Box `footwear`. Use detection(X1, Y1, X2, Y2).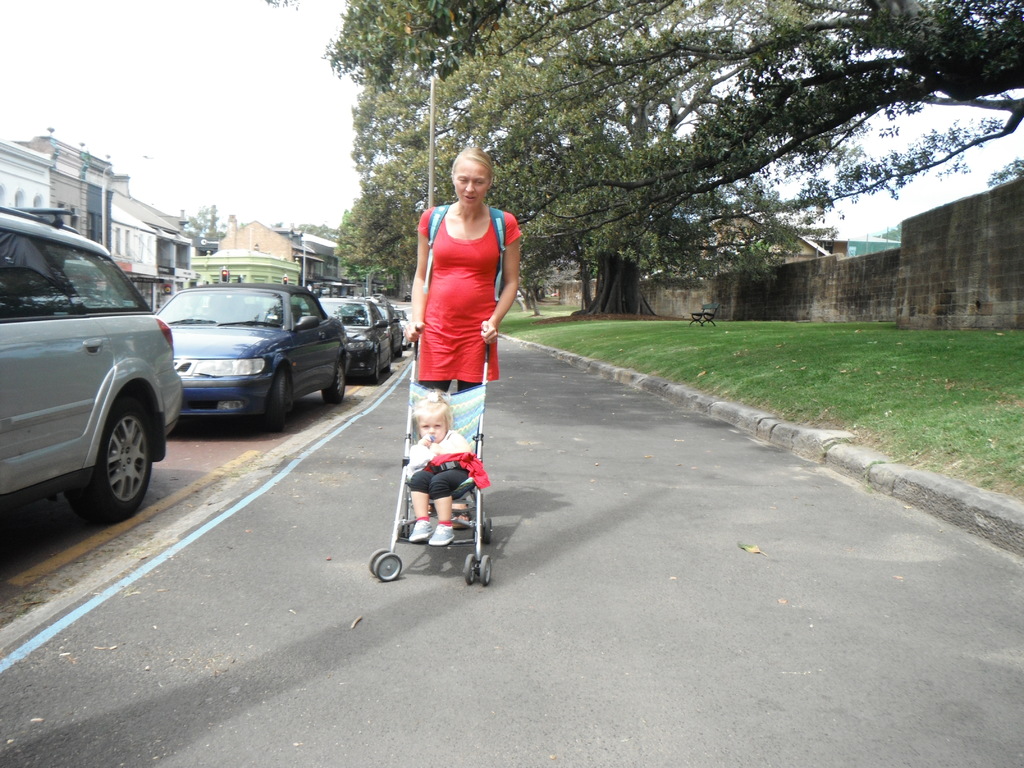
detection(432, 520, 458, 549).
